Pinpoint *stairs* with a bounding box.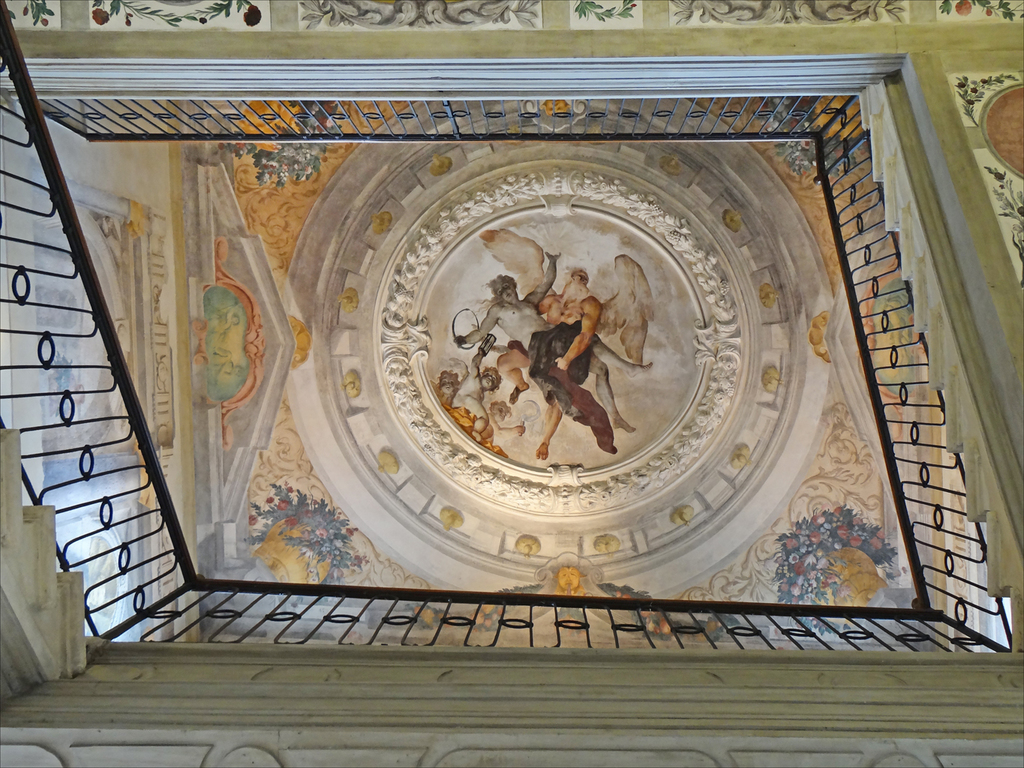
{"left": 2, "top": 425, "right": 89, "bottom": 682}.
